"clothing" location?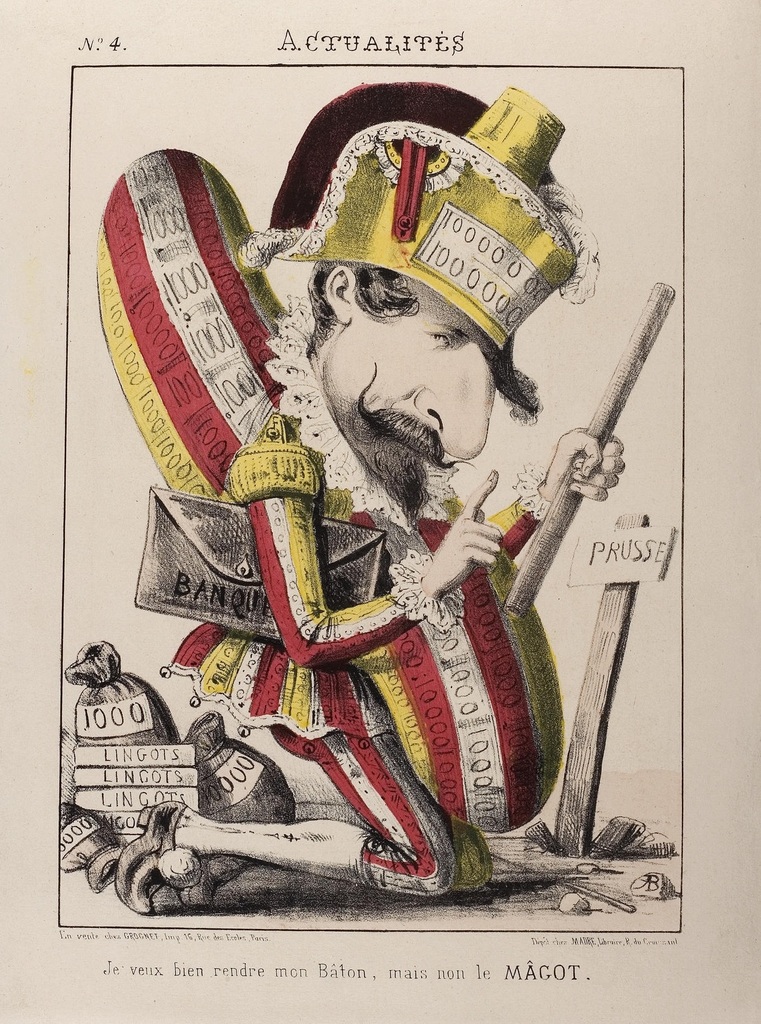
bbox(150, 287, 573, 909)
